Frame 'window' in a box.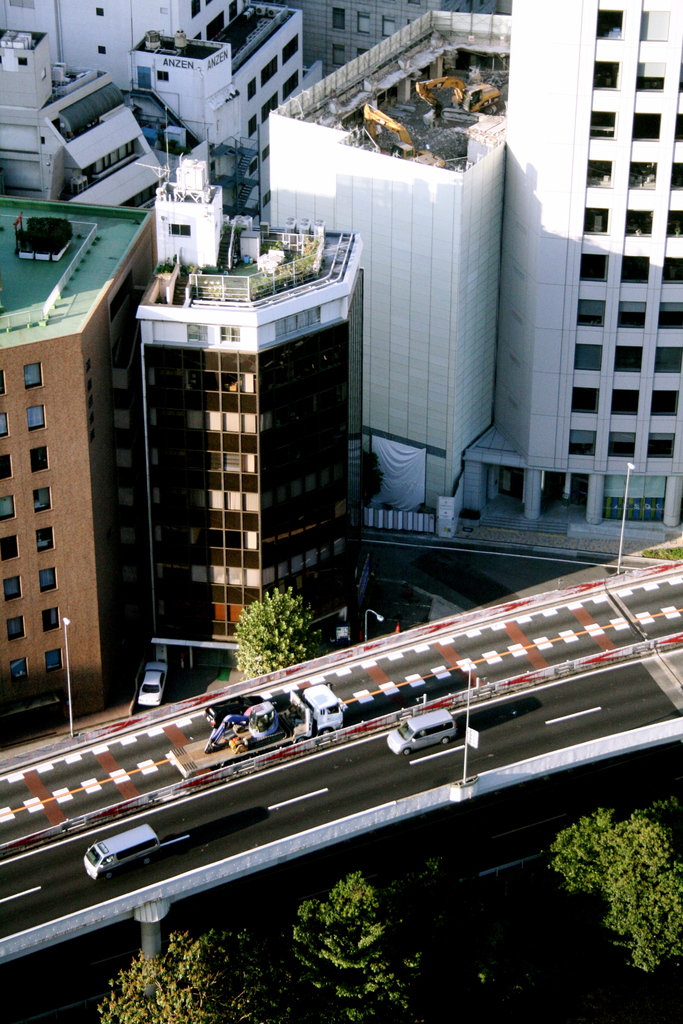
39, 568, 55, 596.
